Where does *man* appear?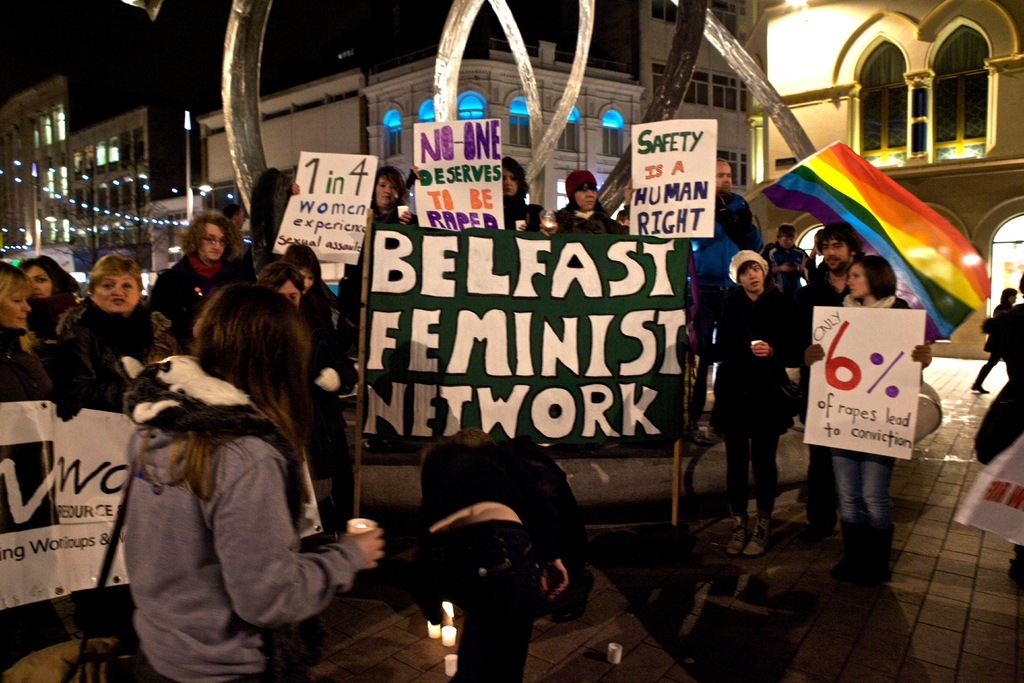
Appears at bbox=(689, 159, 764, 449).
